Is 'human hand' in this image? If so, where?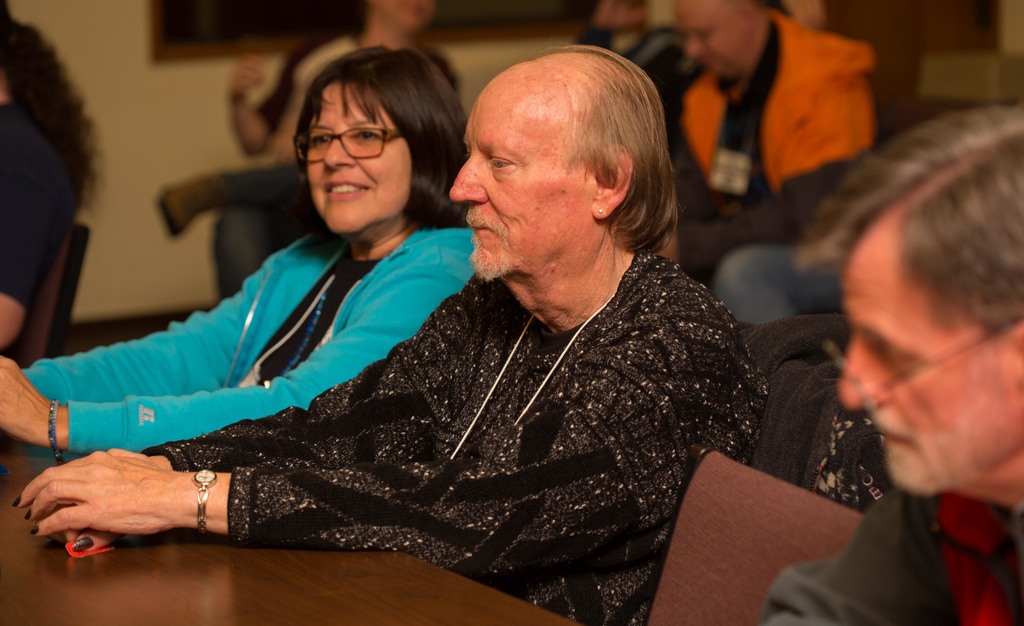
Yes, at x1=10 y1=447 x2=188 y2=537.
